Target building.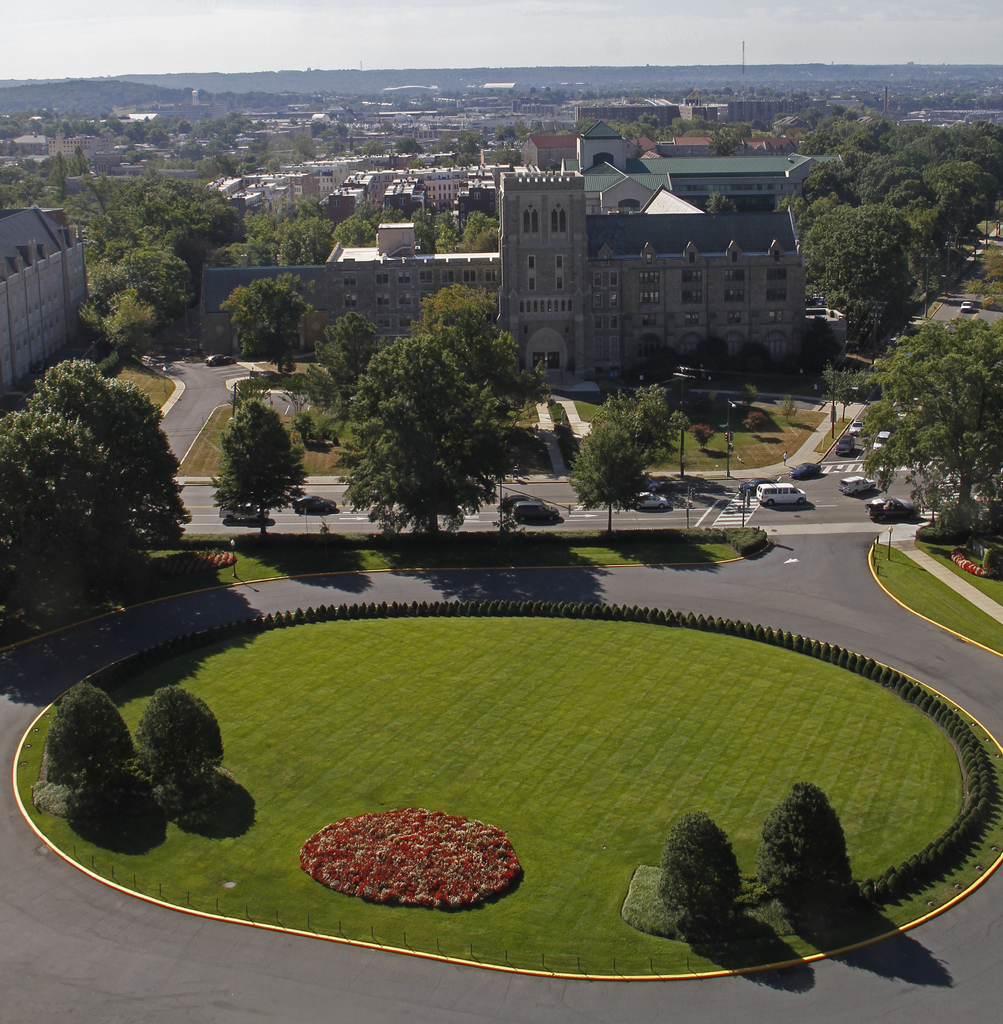
Target region: <box>0,211,88,382</box>.
